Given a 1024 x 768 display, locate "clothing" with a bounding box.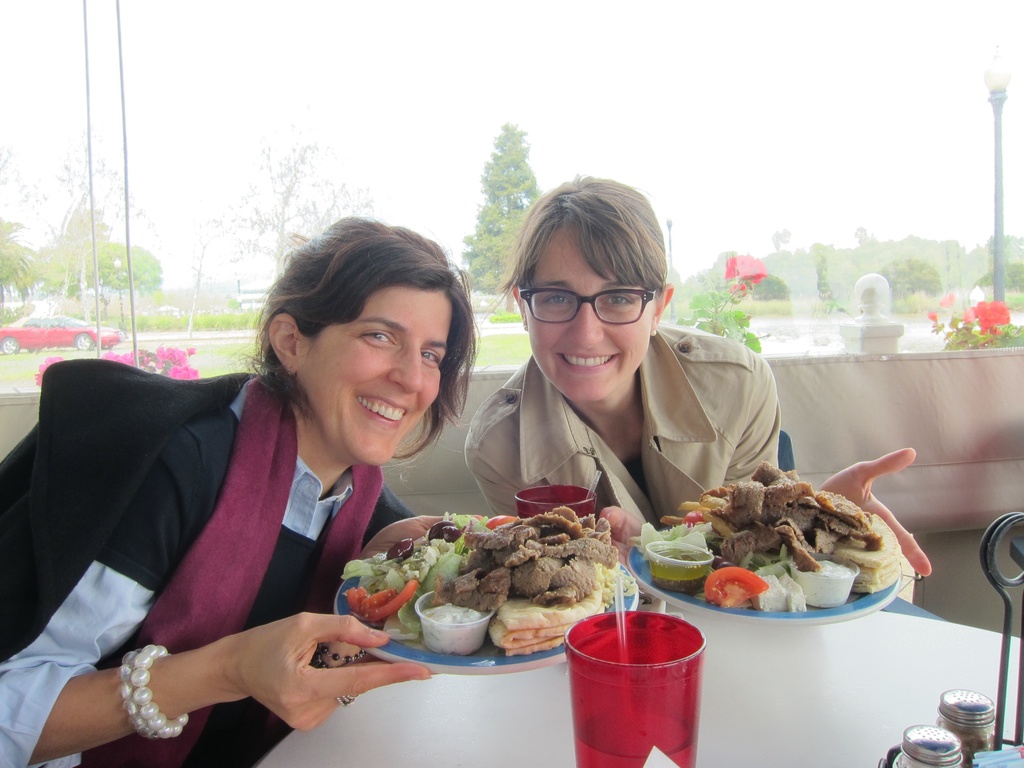
Located: 0/353/421/767.
